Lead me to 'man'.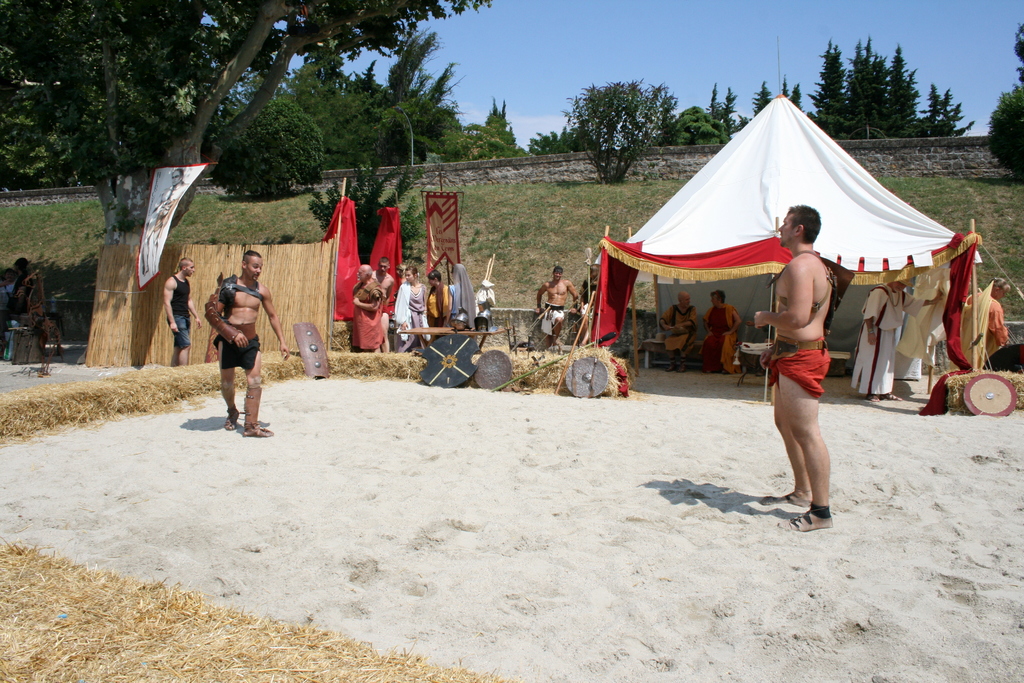
Lead to Rect(534, 268, 582, 347).
